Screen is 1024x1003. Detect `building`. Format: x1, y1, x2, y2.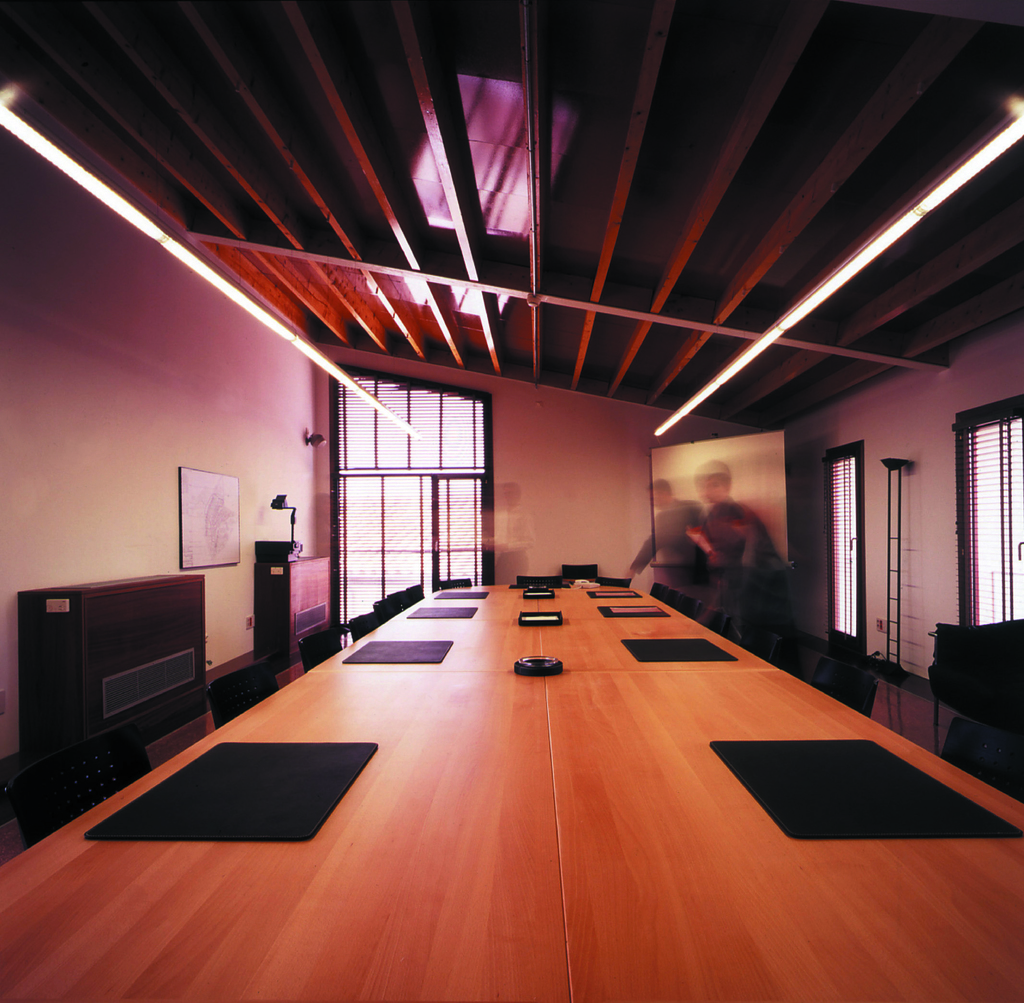
0, 0, 1023, 1002.
